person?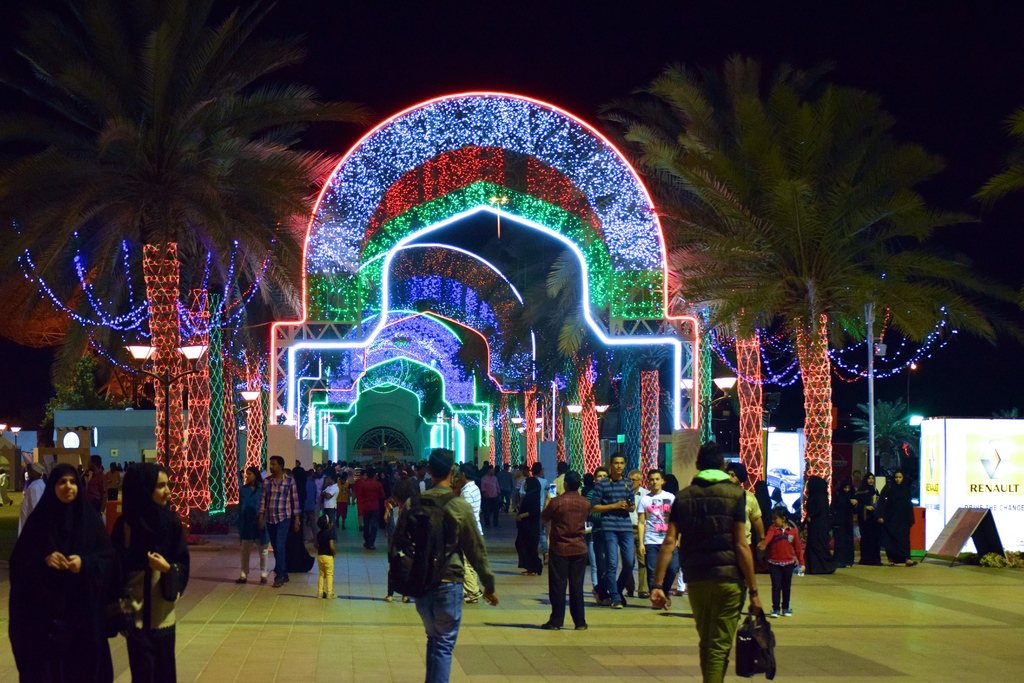
x1=877, y1=473, x2=916, y2=557
